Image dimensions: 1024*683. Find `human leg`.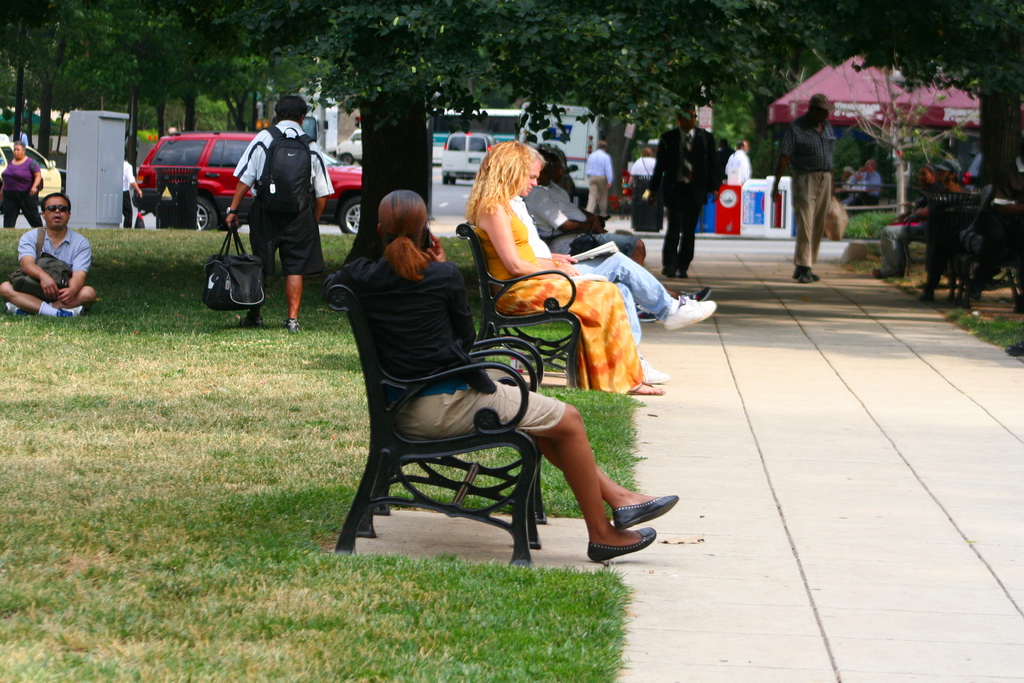
bbox=[502, 283, 661, 397].
